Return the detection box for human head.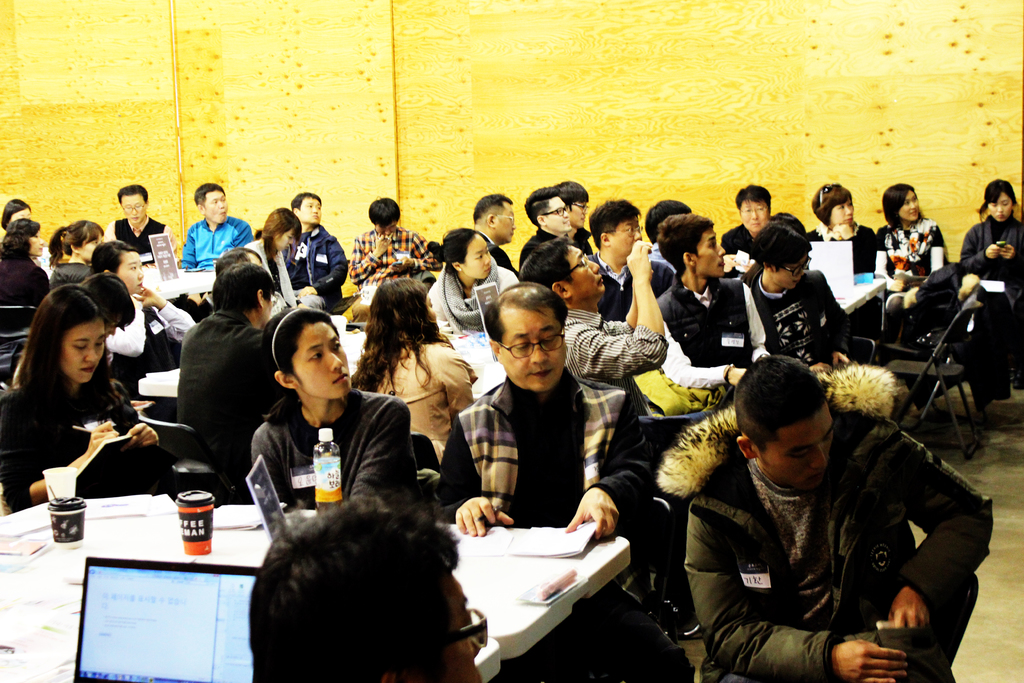
{"left": 739, "top": 355, "right": 837, "bottom": 495}.
